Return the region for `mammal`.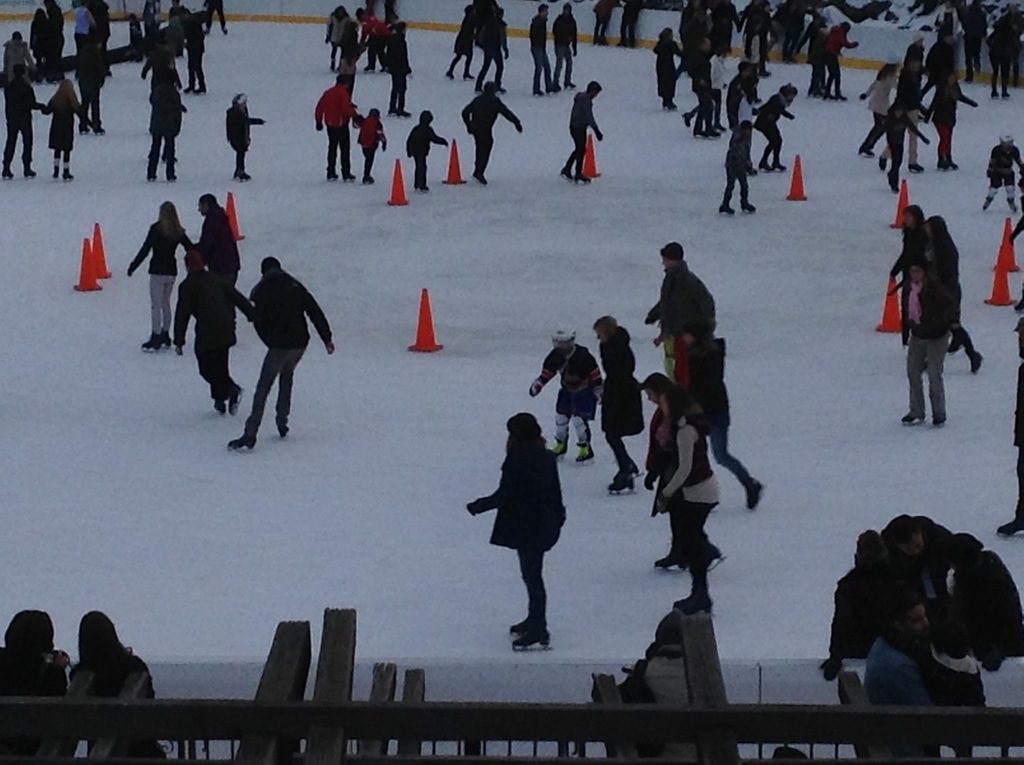
left=67, top=609, right=170, bottom=764.
